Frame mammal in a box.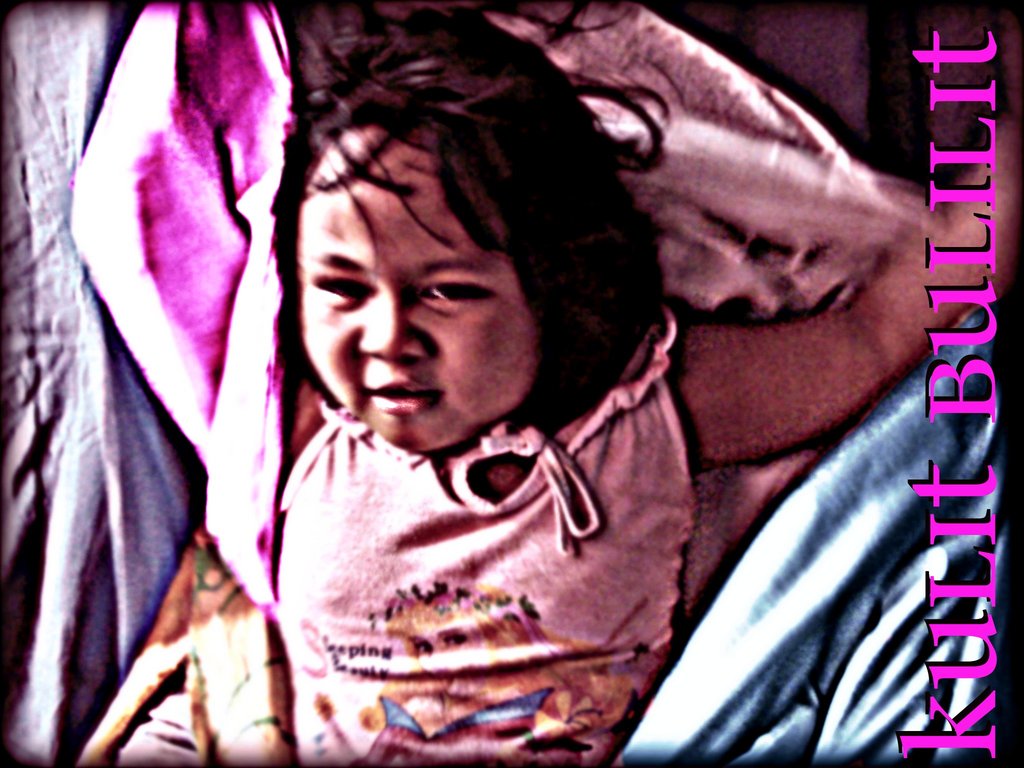
select_region(278, 8, 1019, 767).
